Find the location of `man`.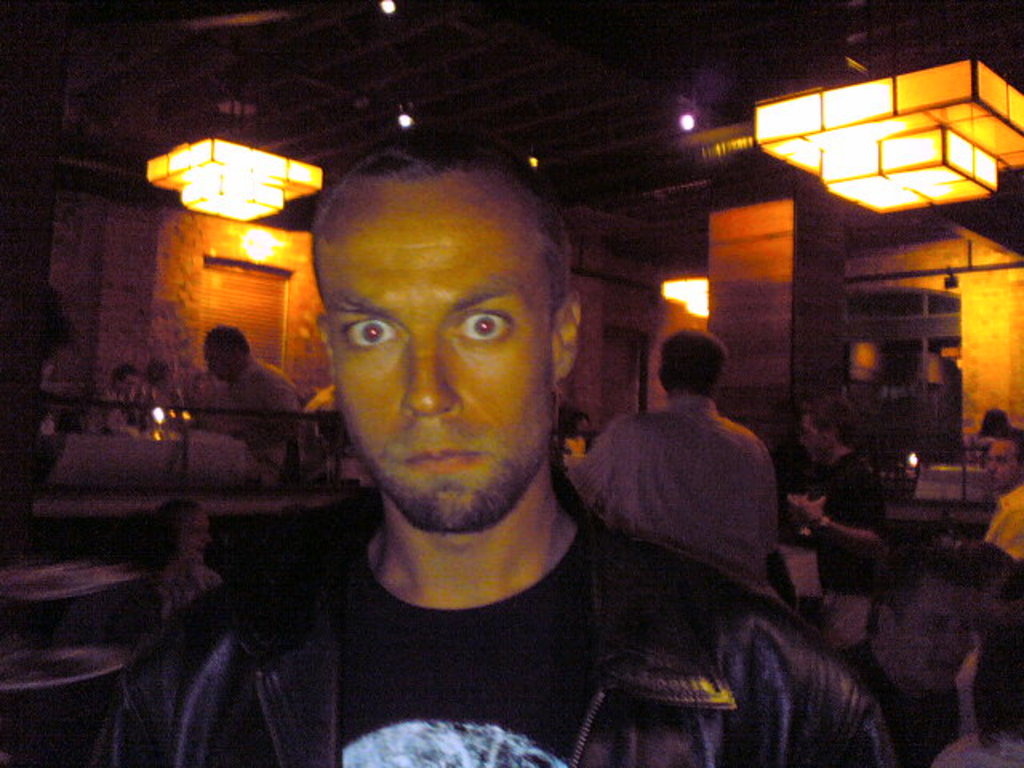
Location: box=[965, 406, 1013, 448].
